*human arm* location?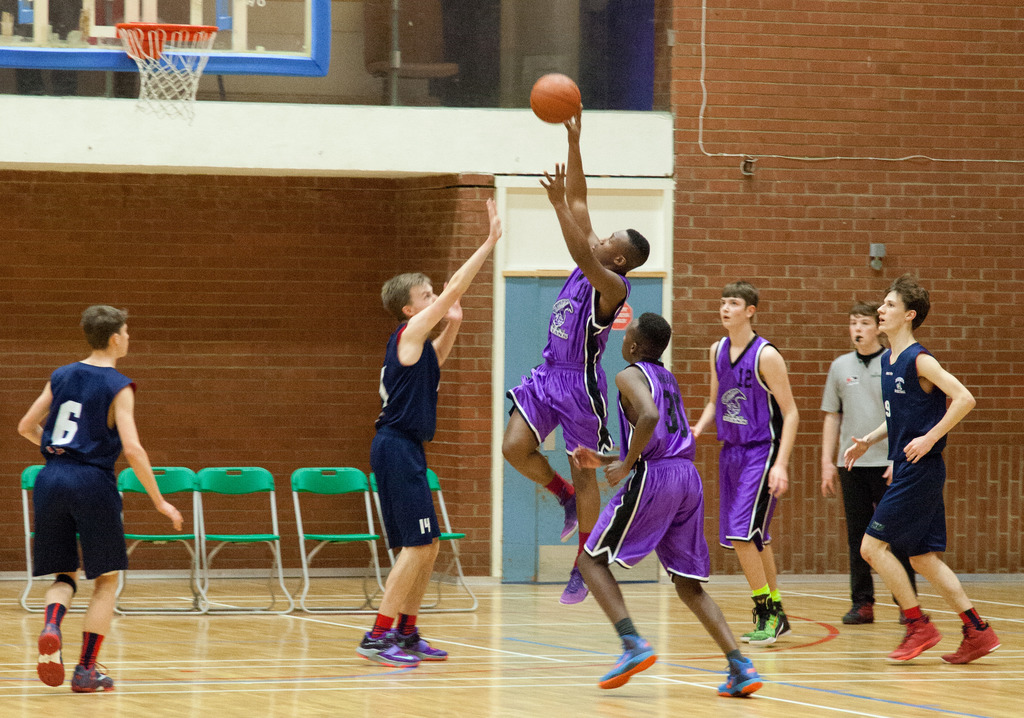
(left=18, top=379, right=52, bottom=450)
